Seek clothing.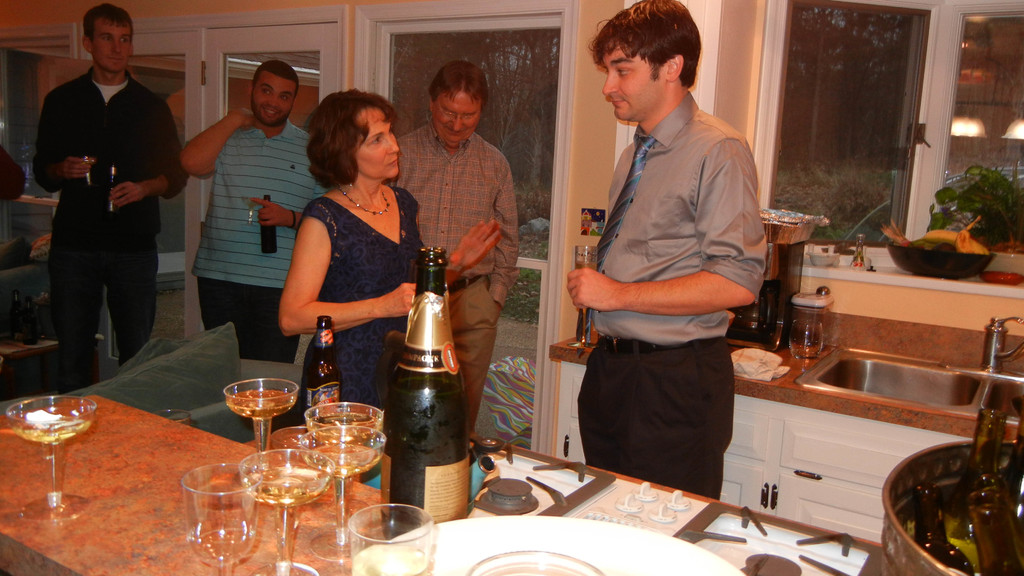
bbox=[396, 118, 519, 426].
